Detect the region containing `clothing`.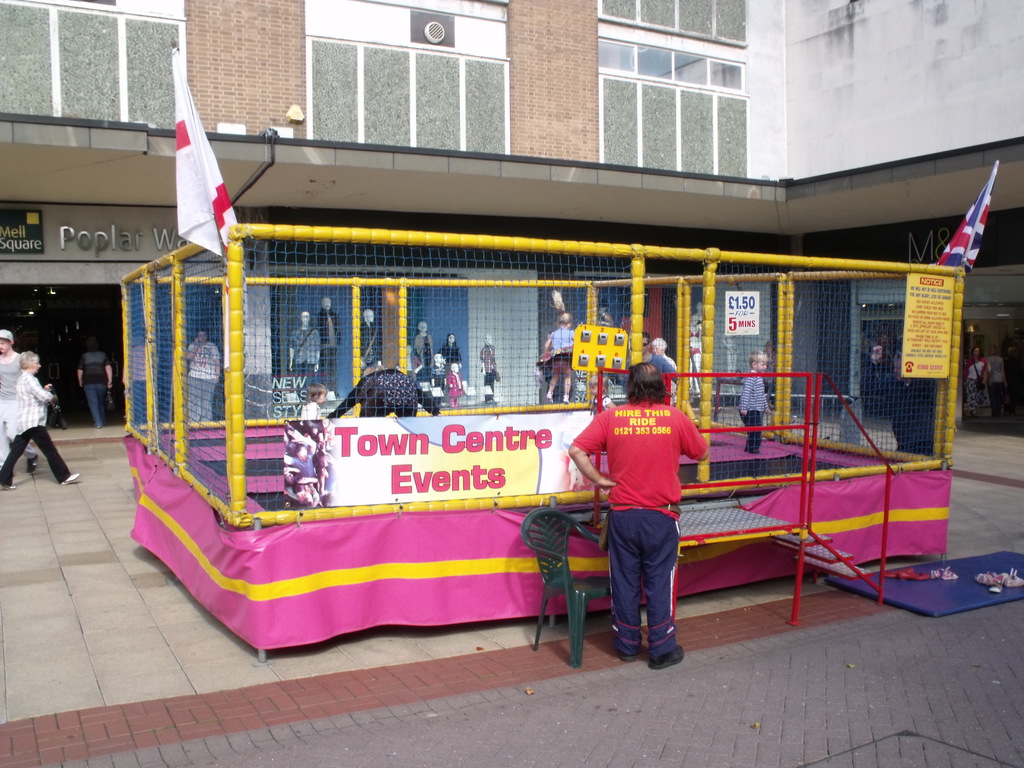
(x1=412, y1=335, x2=434, y2=379).
